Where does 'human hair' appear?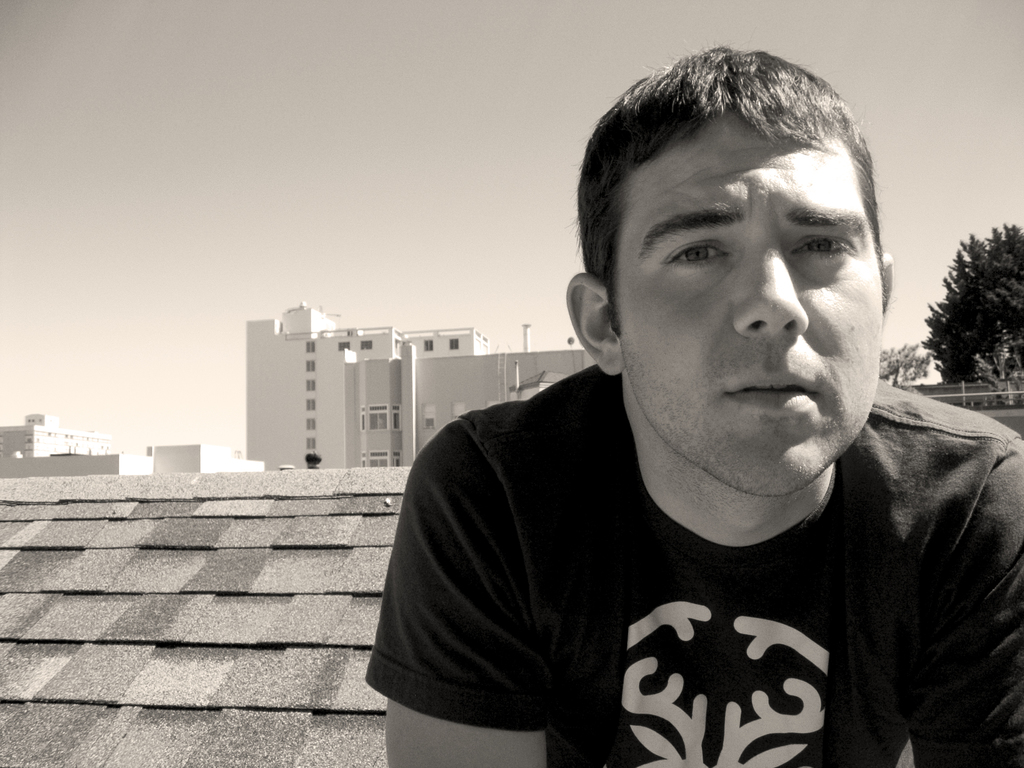
Appears at Rect(563, 38, 886, 338).
